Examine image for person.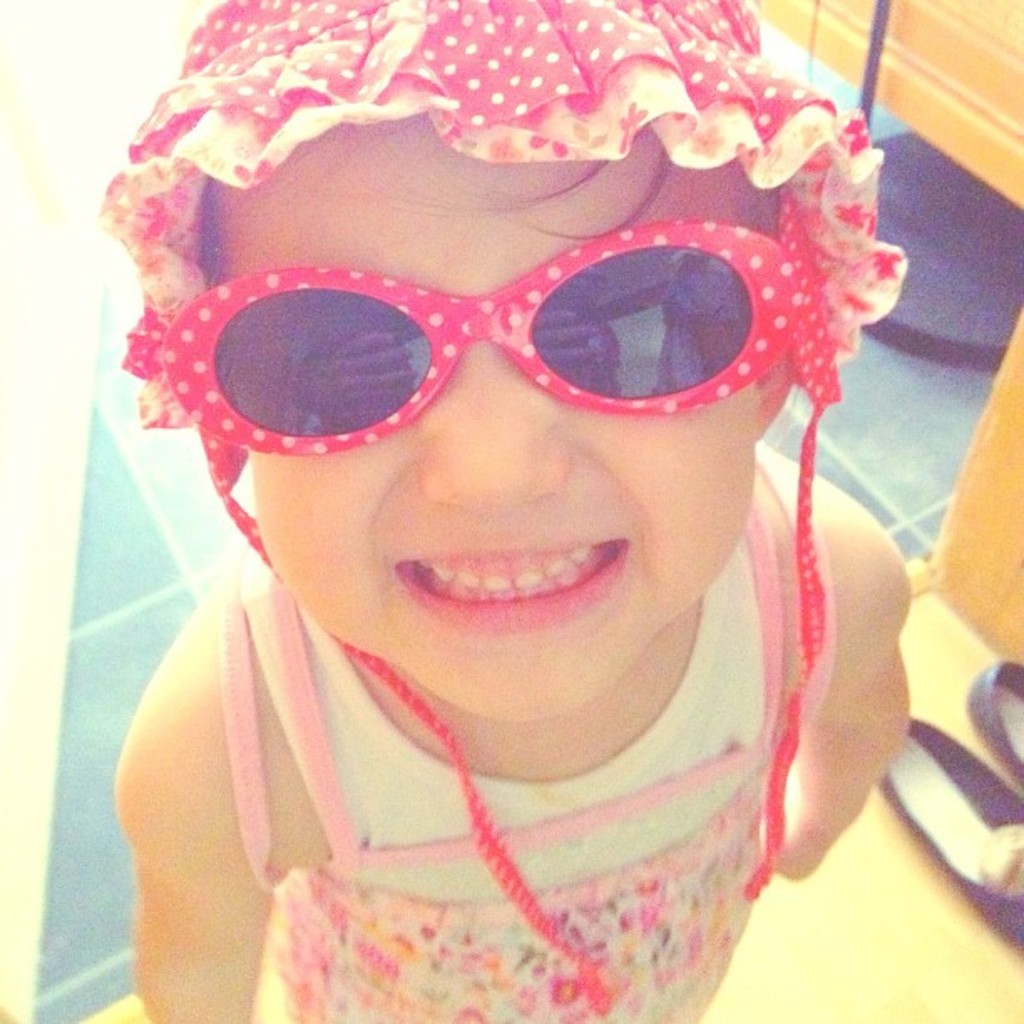
Examination result: bbox(37, 0, 1002, 986).
